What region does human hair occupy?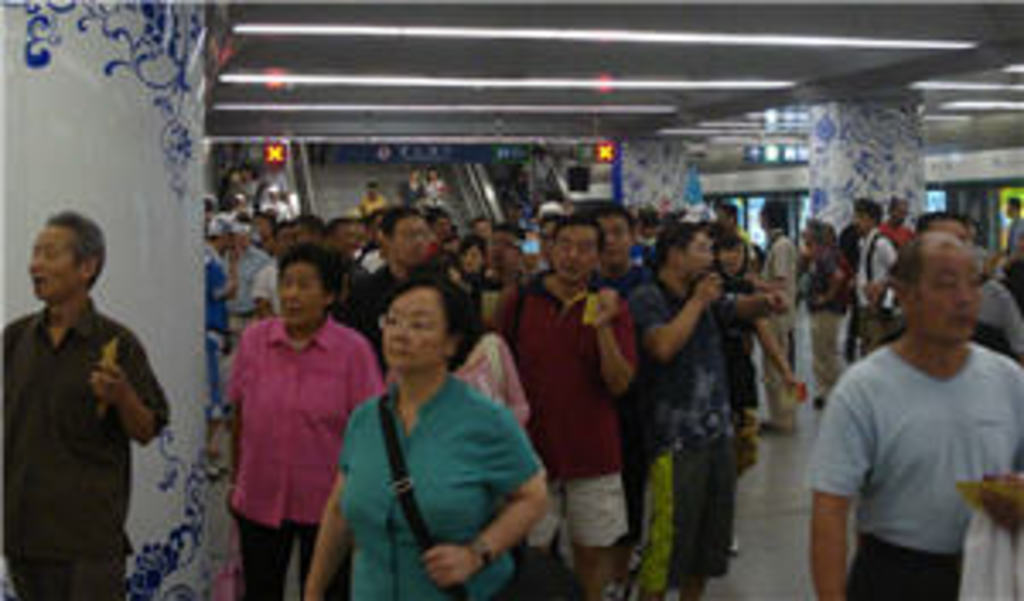
{"left": 857, "top": 195, "right": 884, "bottom": 219}.
